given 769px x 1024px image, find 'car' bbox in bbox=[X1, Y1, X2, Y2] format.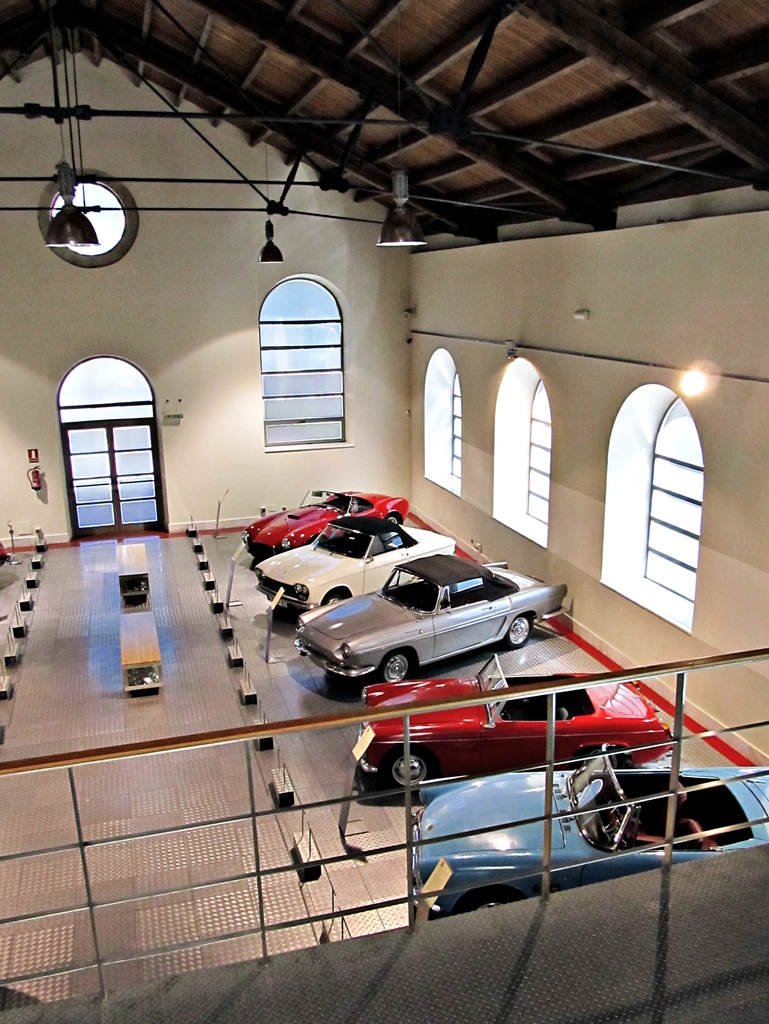
bbox=[247, 508, 459, 634].
